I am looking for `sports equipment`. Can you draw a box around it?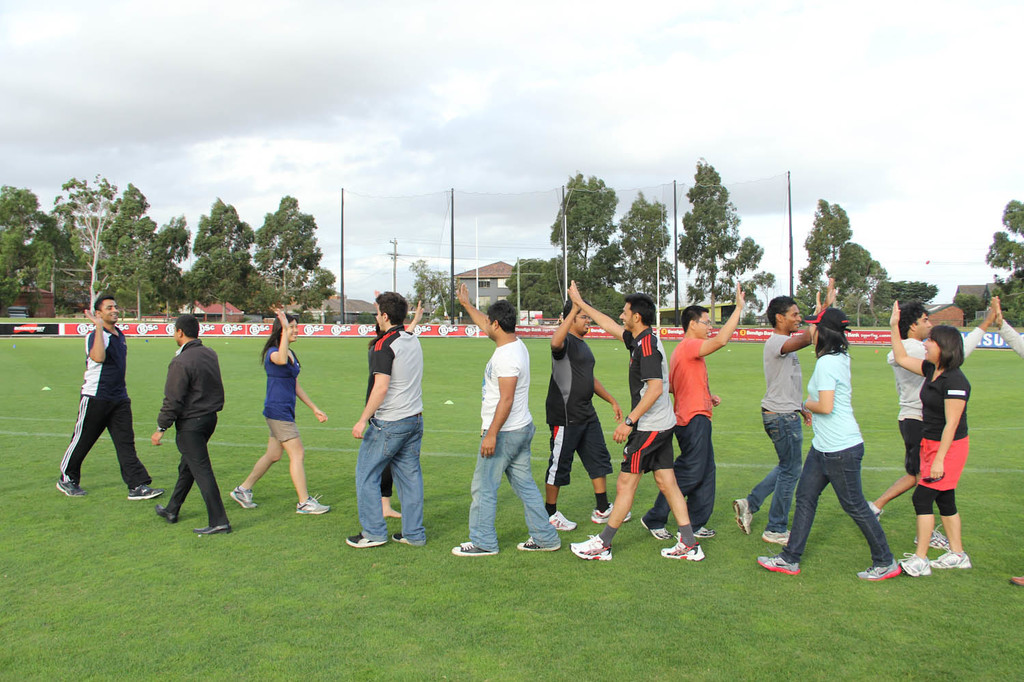
Sure, the bounding box is (589, 502, 632, 524).
